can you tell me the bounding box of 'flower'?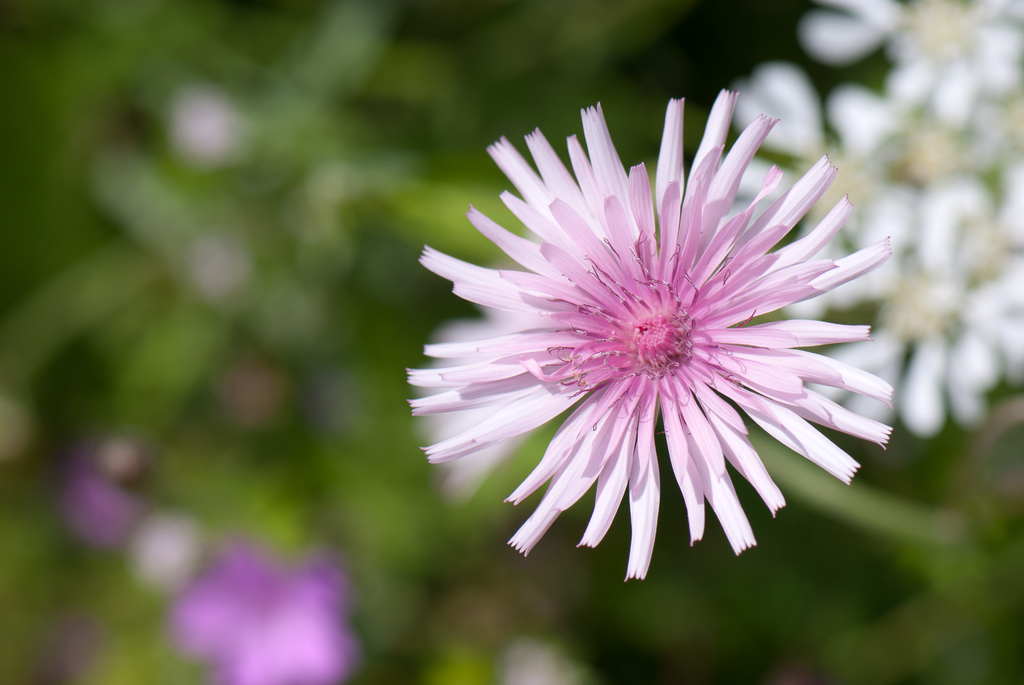
left=172, top=548, right=351, bottom=684.
